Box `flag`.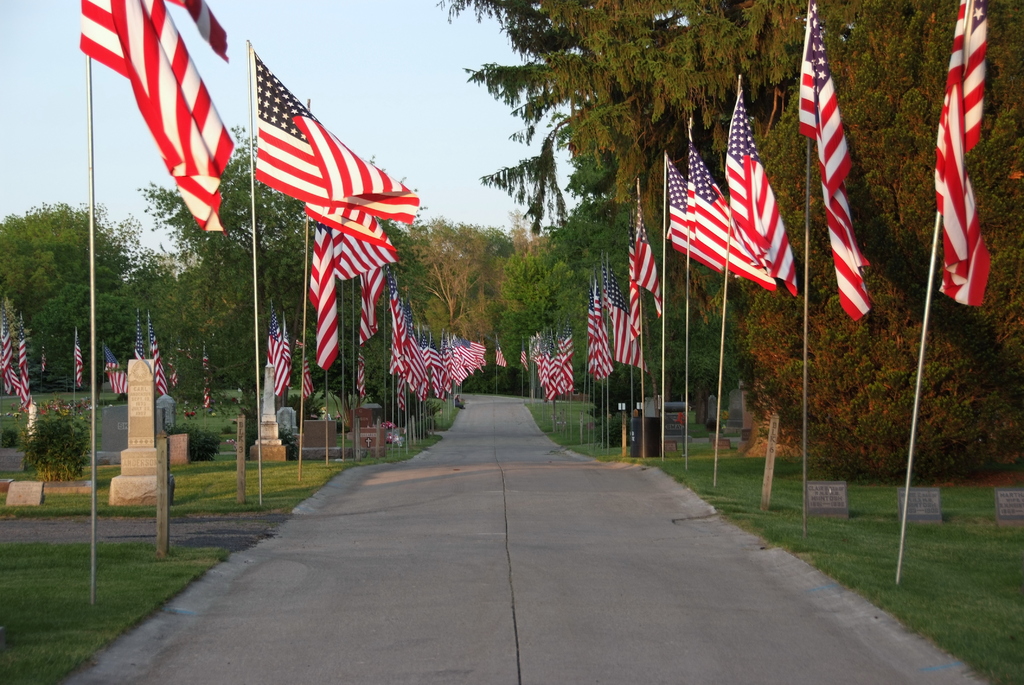
934,1,993,310.
